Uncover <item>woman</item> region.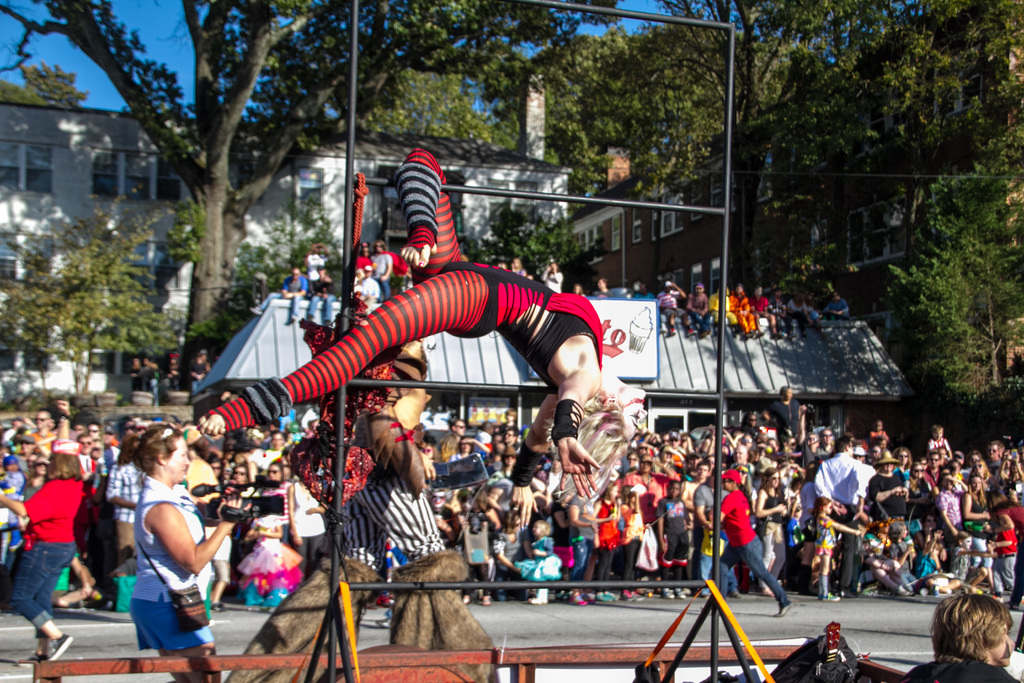
Uncovered: region(228, 462, 248, 494).
